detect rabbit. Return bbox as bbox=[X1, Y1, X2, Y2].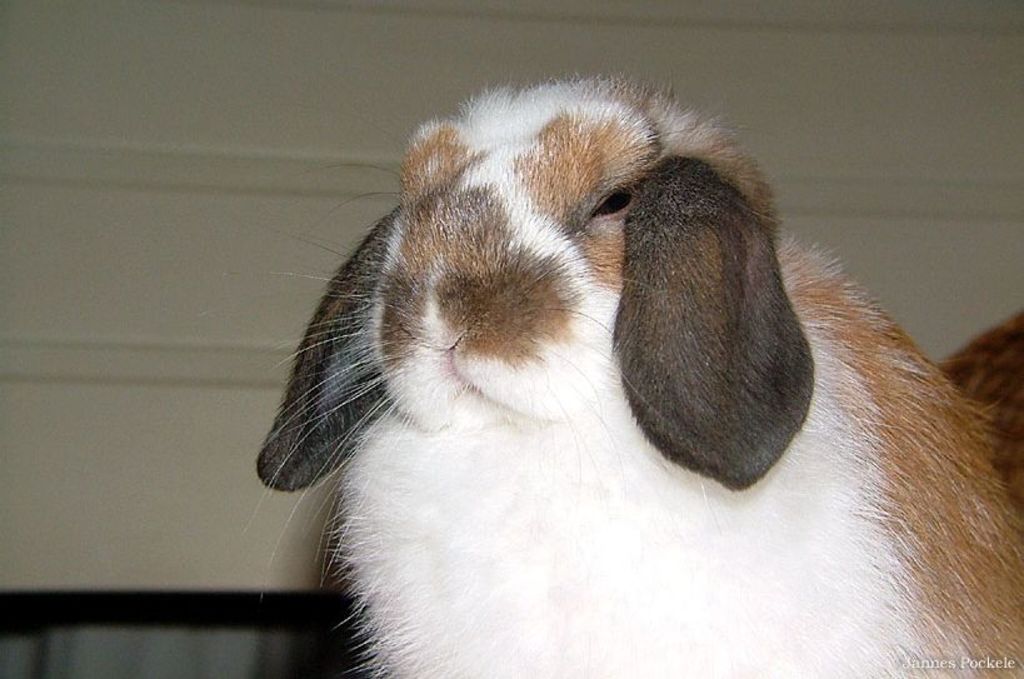
bbox=[244, 65, 1023, 678].
